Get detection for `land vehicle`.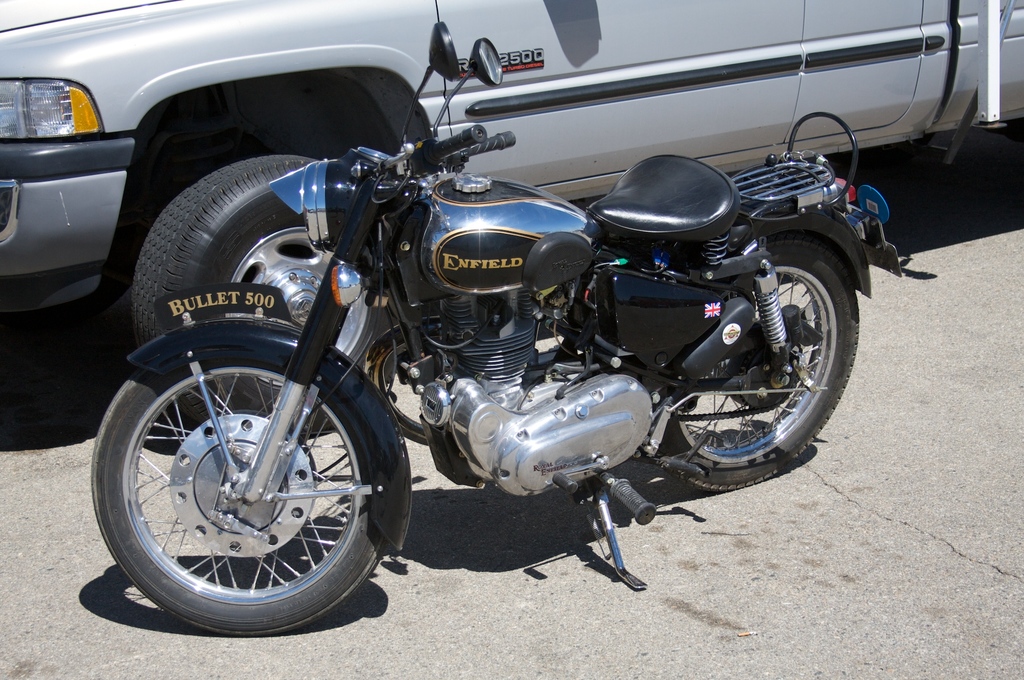
Detection: x1=0 y1=0 x2=1023 y2=439.
